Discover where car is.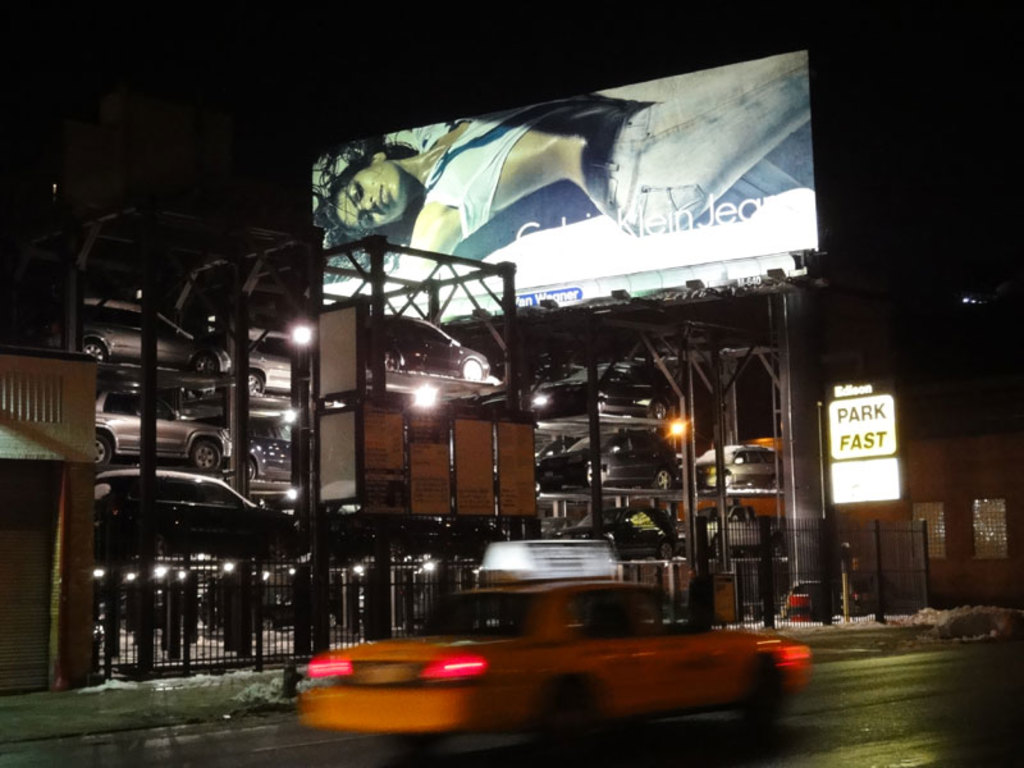
Discovered at bbox=(248, 325, 294, 394).
